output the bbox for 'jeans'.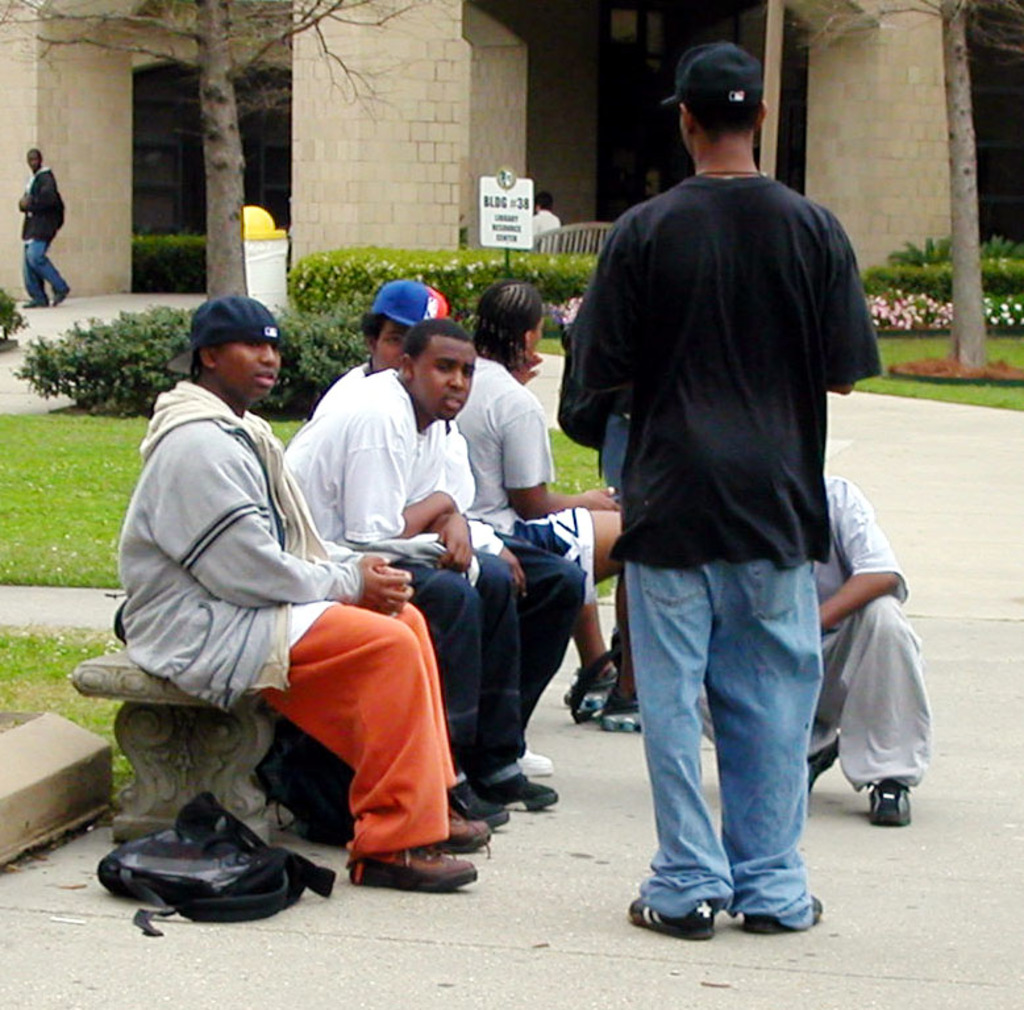
(12,230,72,311).
